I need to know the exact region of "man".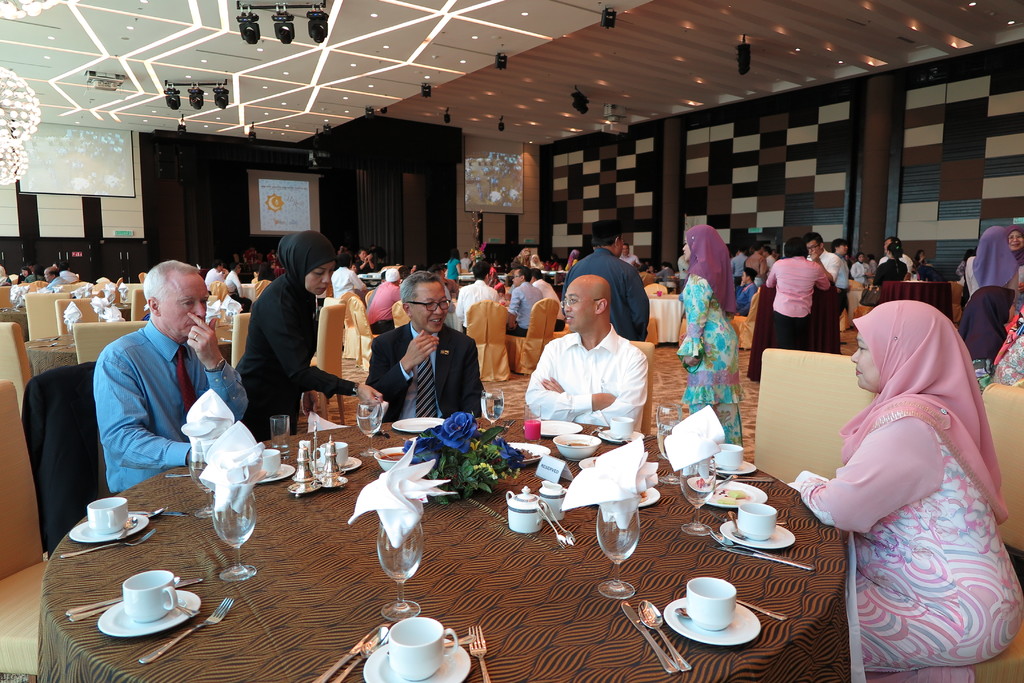
Region: l=506, t=266, r=544, b=335.
